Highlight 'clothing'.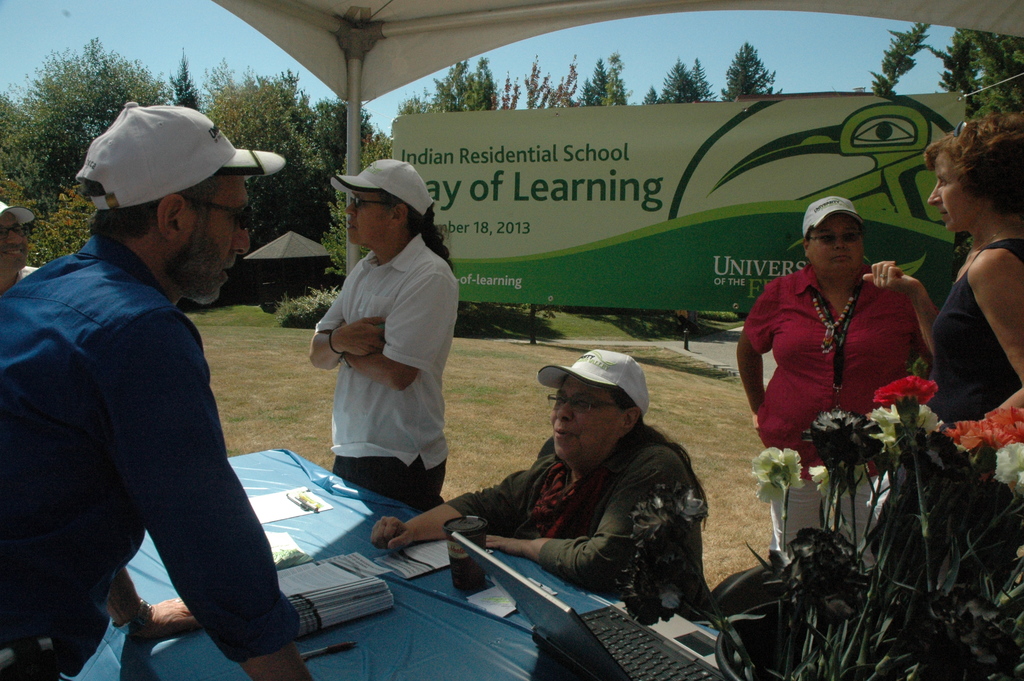
Highlighted region: 450:420:708:610.
